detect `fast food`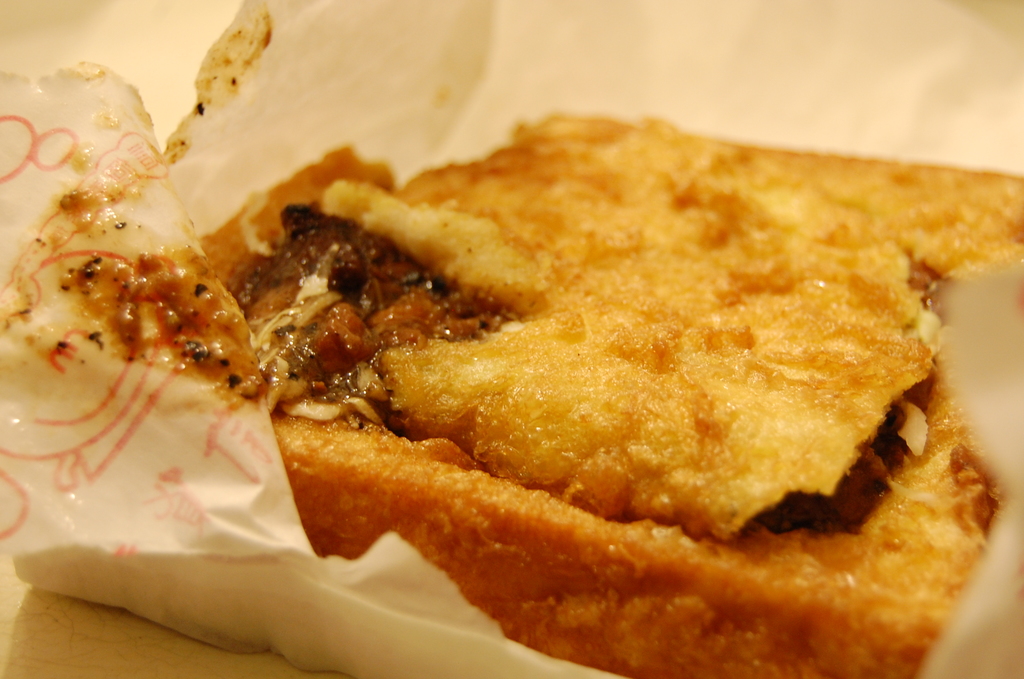
24:44:1023:662
